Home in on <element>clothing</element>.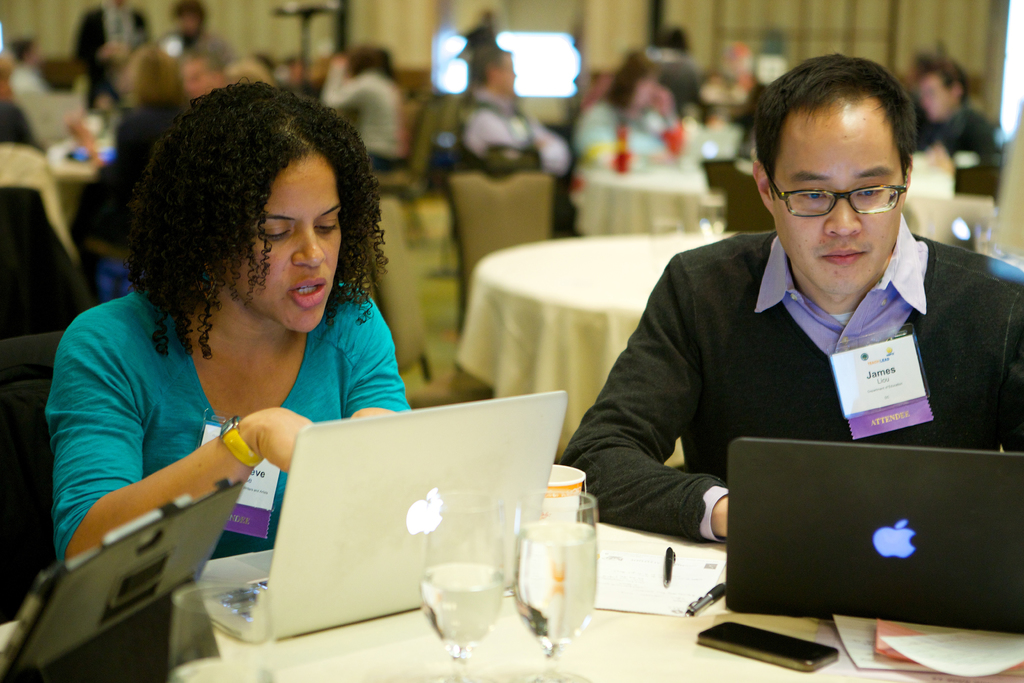
Homed in at locate(318, 66, 402, 174).
